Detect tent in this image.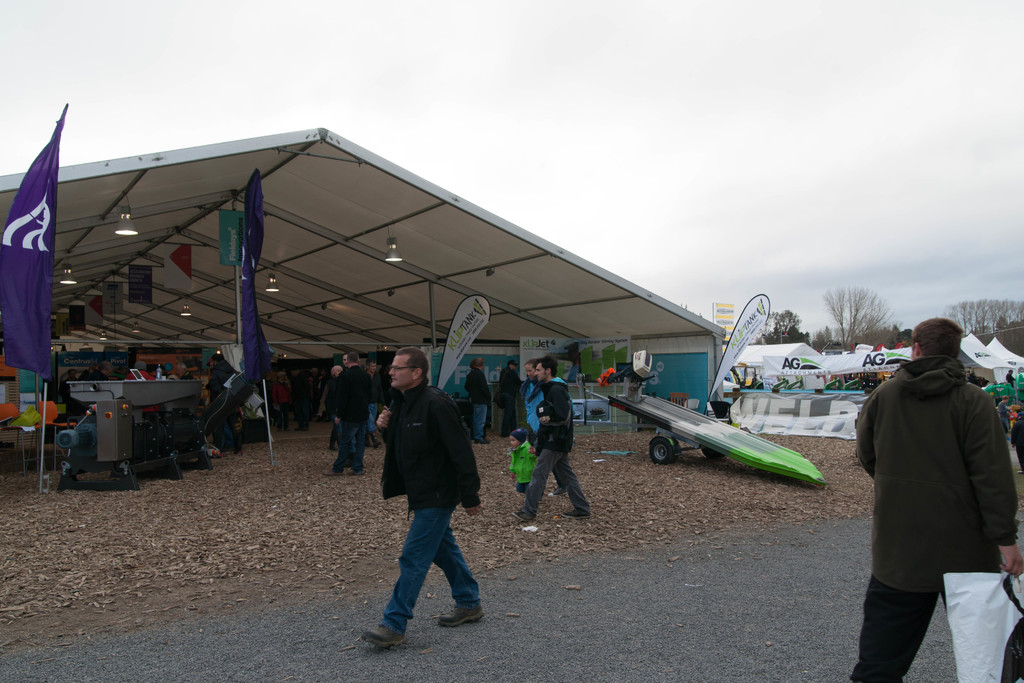
Detection: {"x1": 721, "y1": 336, "x2": 824, "y2": 395}.
